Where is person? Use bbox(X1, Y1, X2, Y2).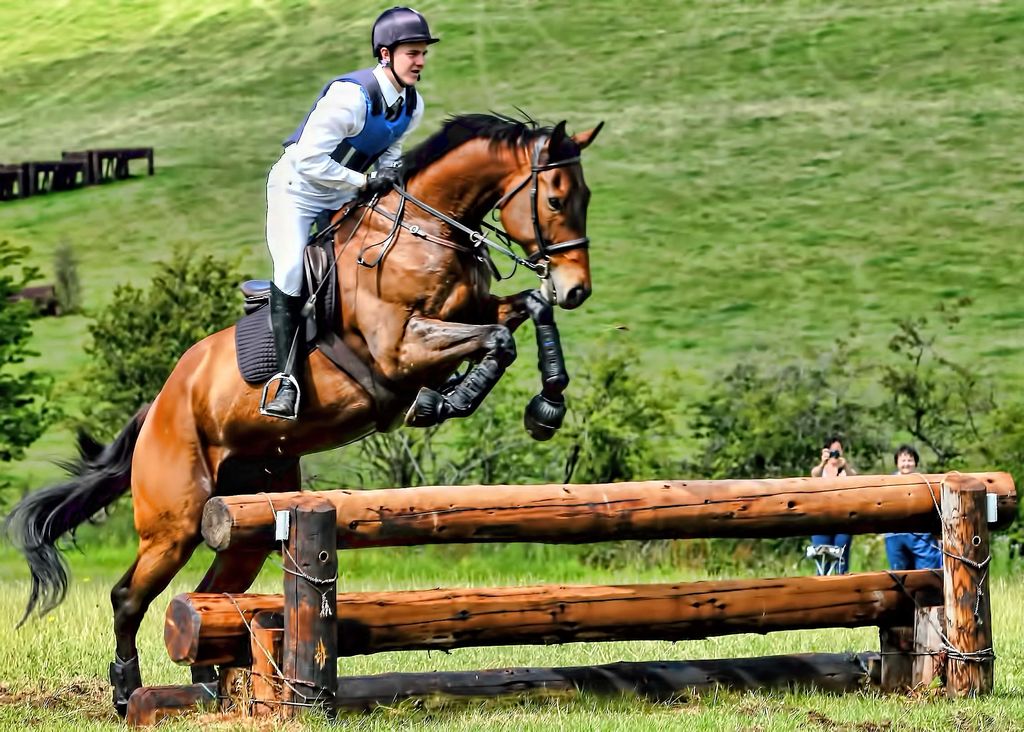
bbox(796, 424, 854, 584).
